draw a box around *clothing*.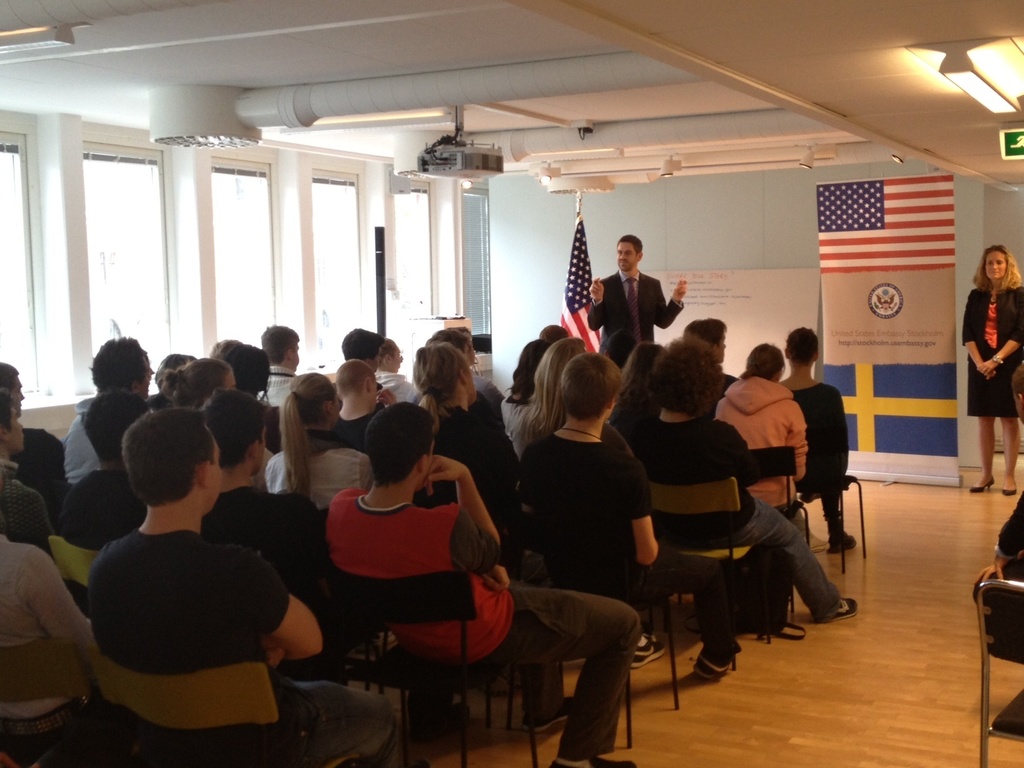
x1=339, y1=406, x2=383, y2=456.
